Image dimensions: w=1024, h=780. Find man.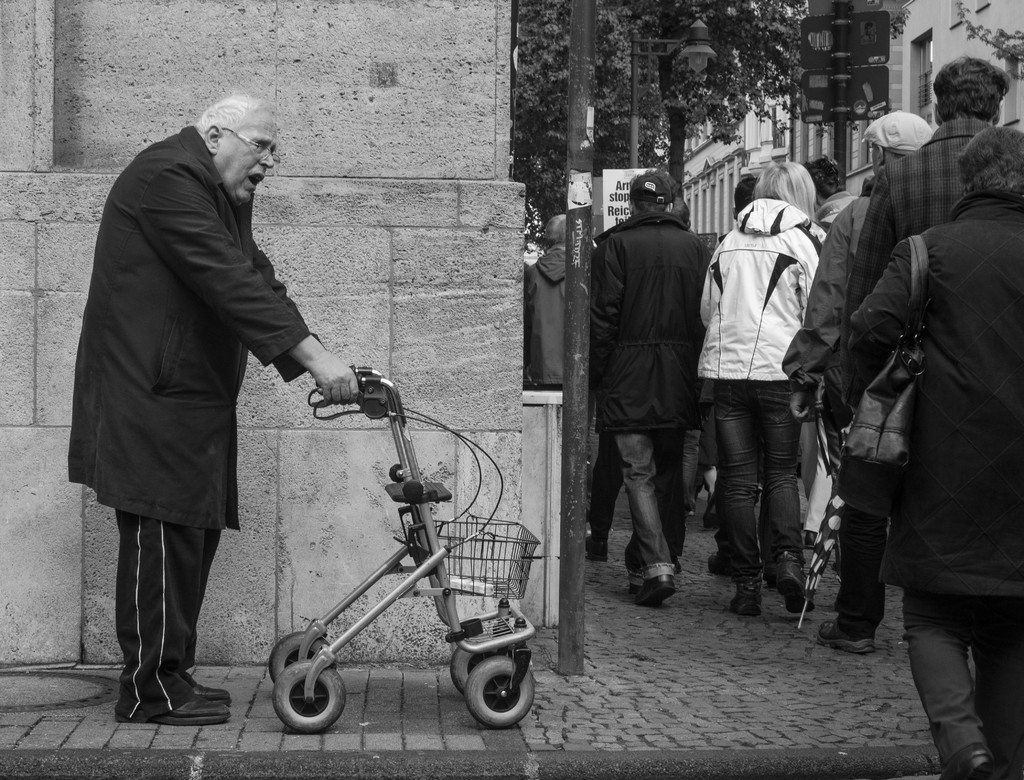
select_region(810, 51, 1014, 651).
